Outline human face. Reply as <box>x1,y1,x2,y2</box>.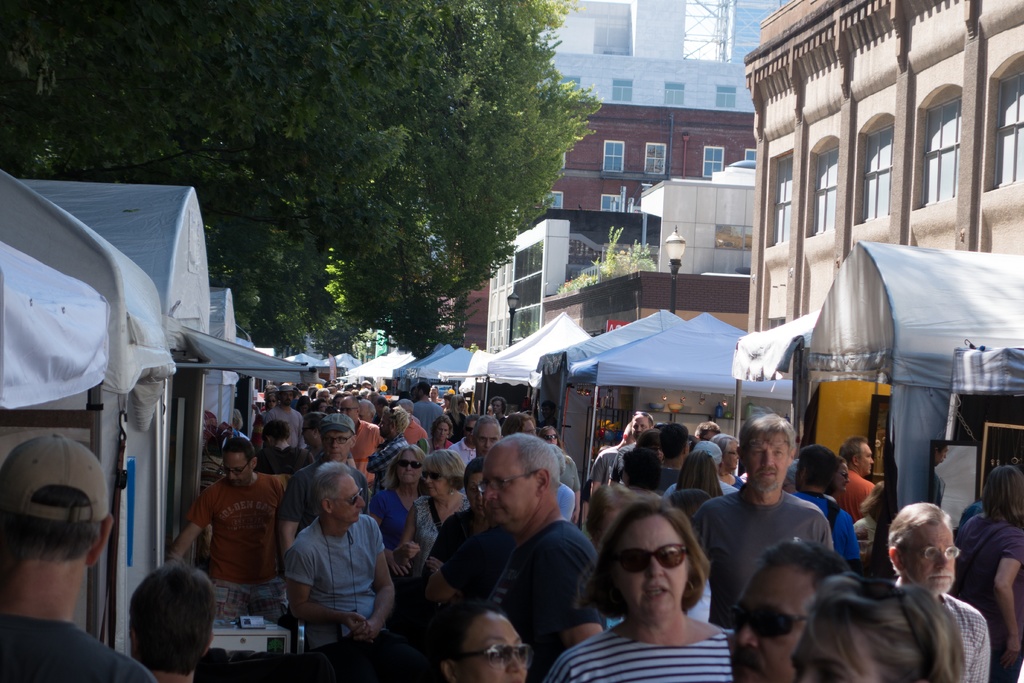
<box>743,431,792,491</box>.
